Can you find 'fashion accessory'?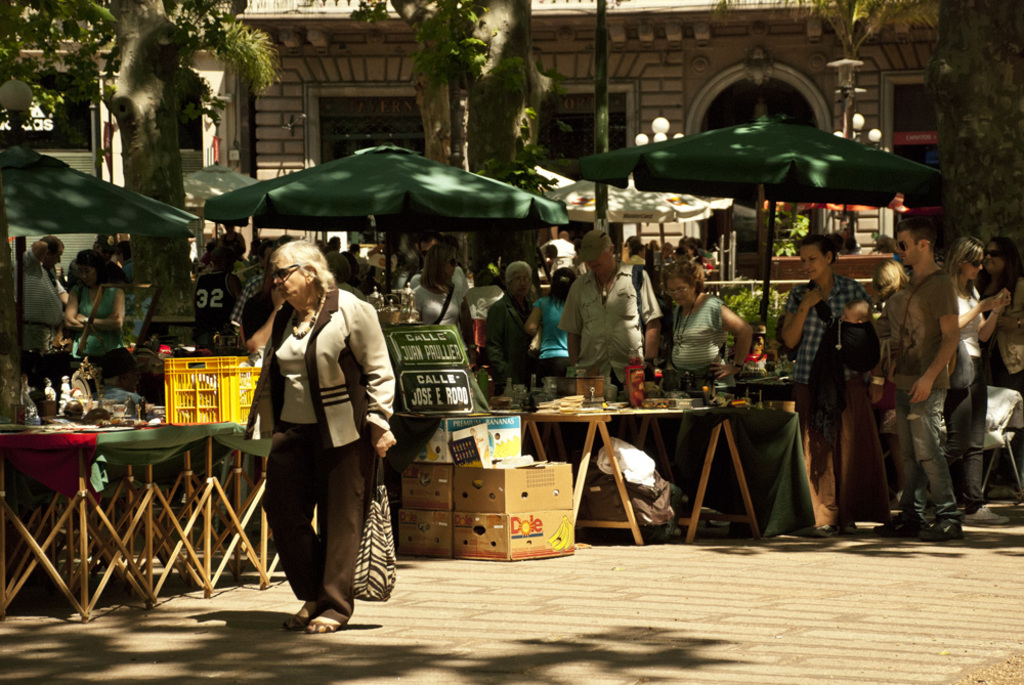
Yes, bounding box: locate(273, 260, 301, 272).
